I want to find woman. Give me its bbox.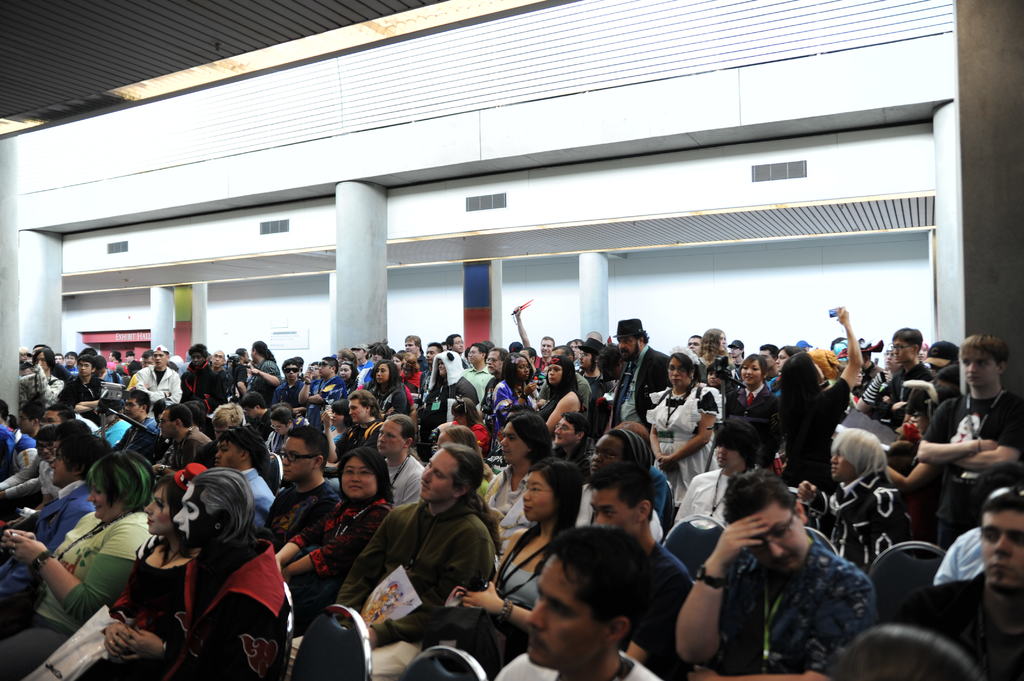
locate(262, 406, 298, 453).
